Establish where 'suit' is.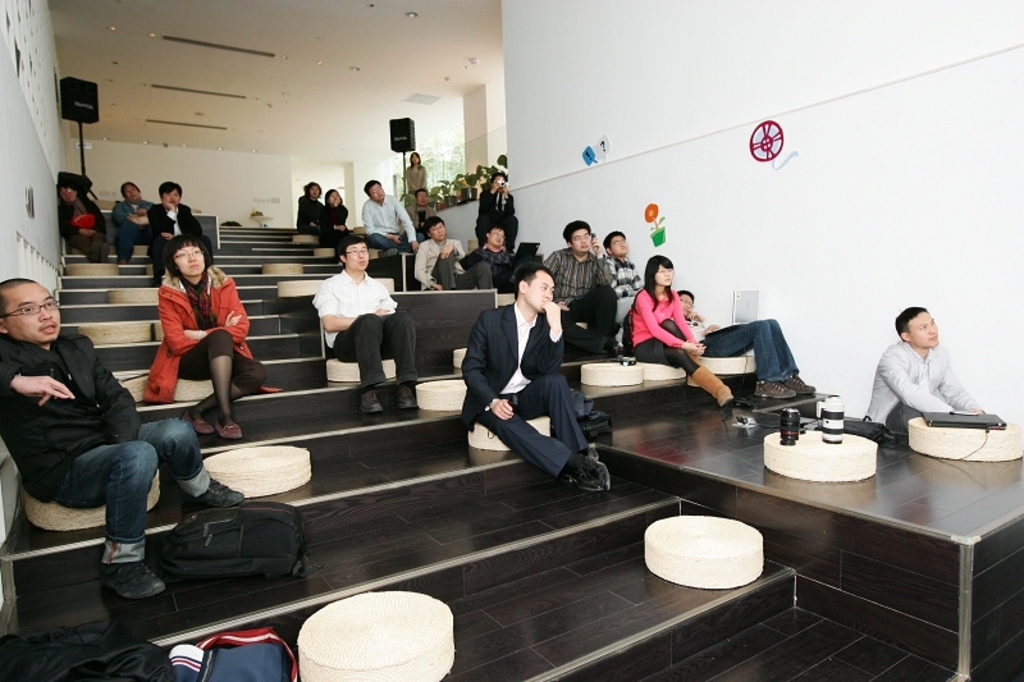
Established at {"x1": 465, "y1": 261, "x2": 593, "y2": 504}.
